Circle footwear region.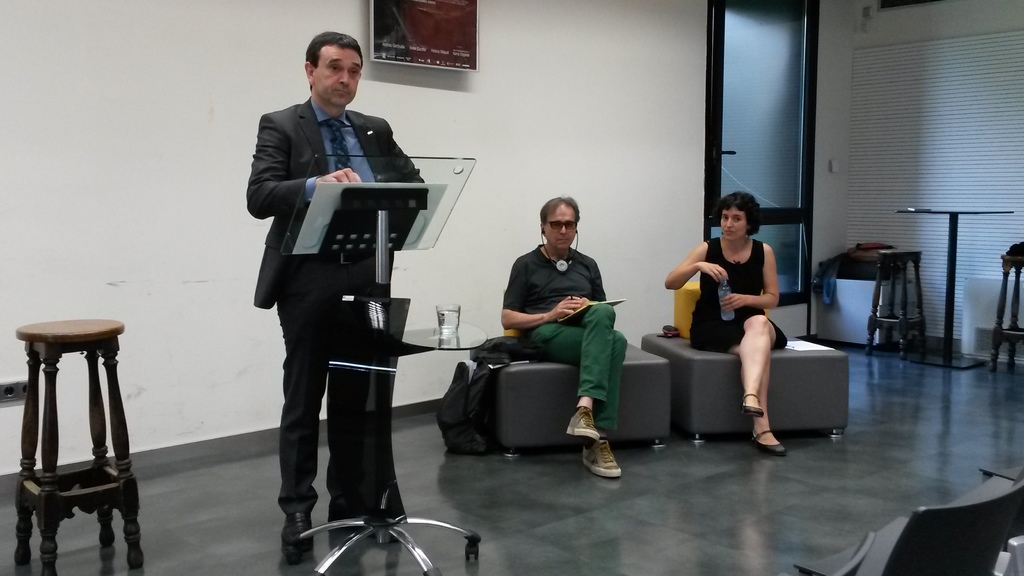
Region: <box>575,412,625,482</box>.
